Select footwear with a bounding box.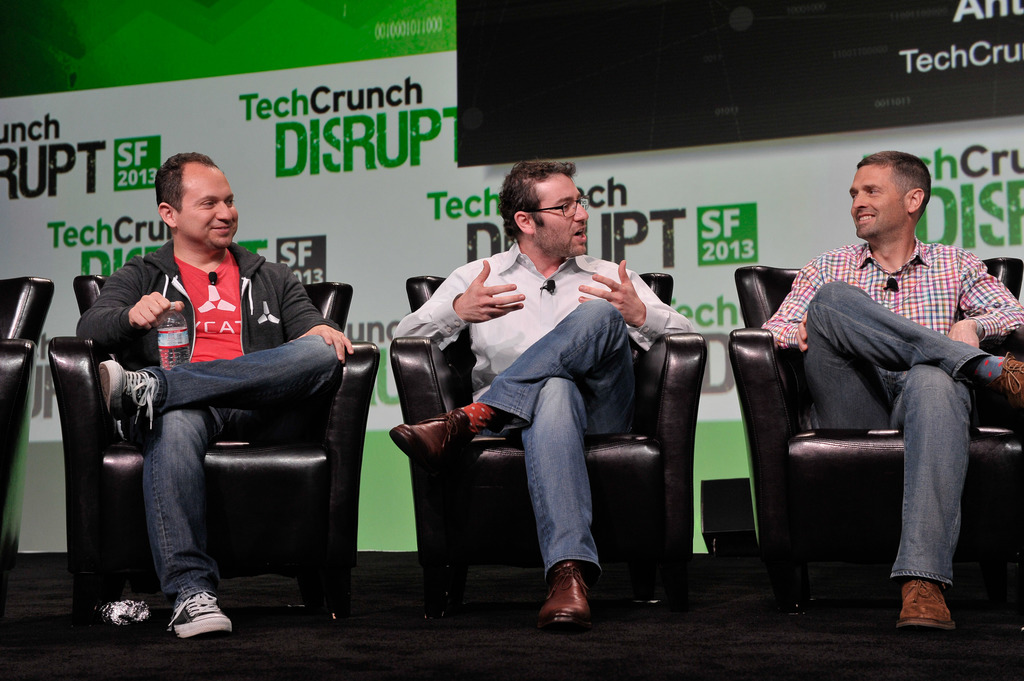
(538,563,591,630).
